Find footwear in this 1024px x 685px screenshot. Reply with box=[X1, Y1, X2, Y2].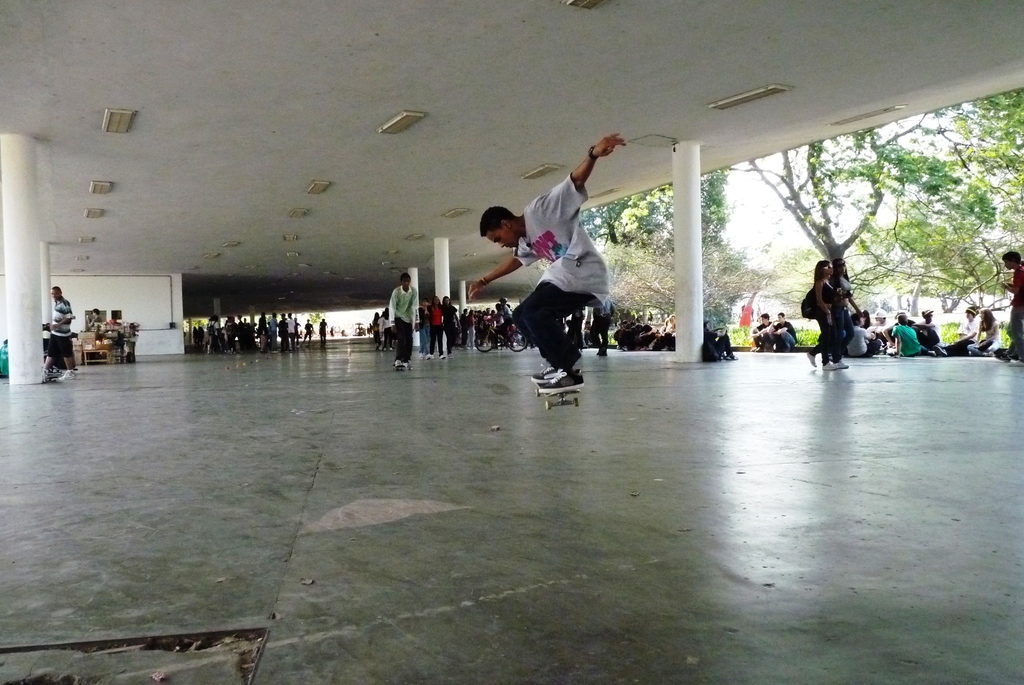
box=[541, 368, 586, 393].
